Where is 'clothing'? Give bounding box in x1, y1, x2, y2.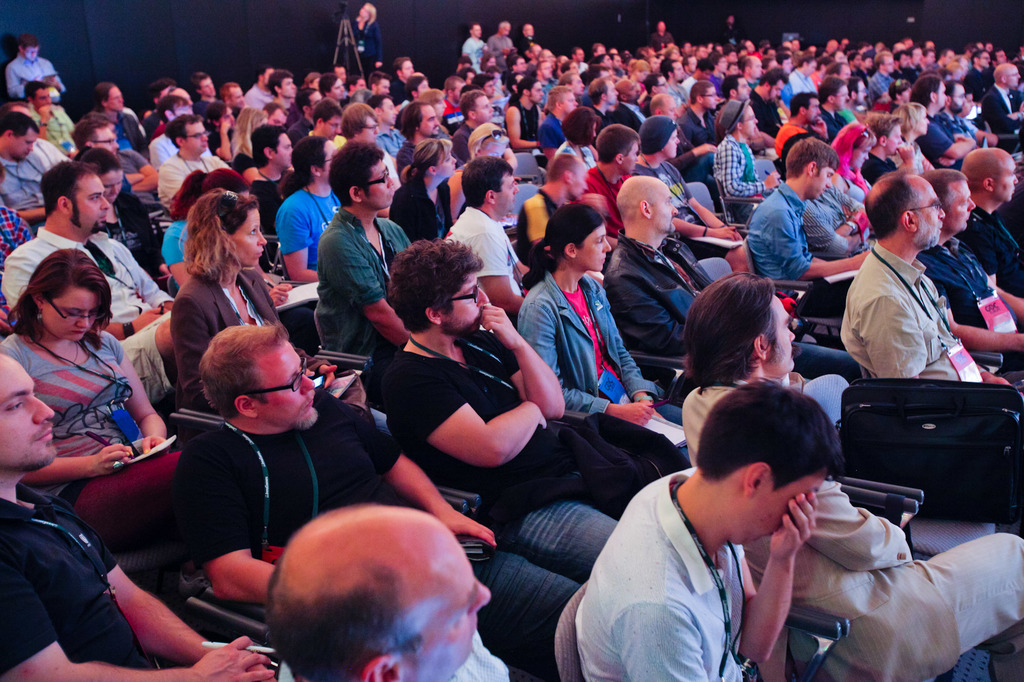
537, 111, 566, 148.
